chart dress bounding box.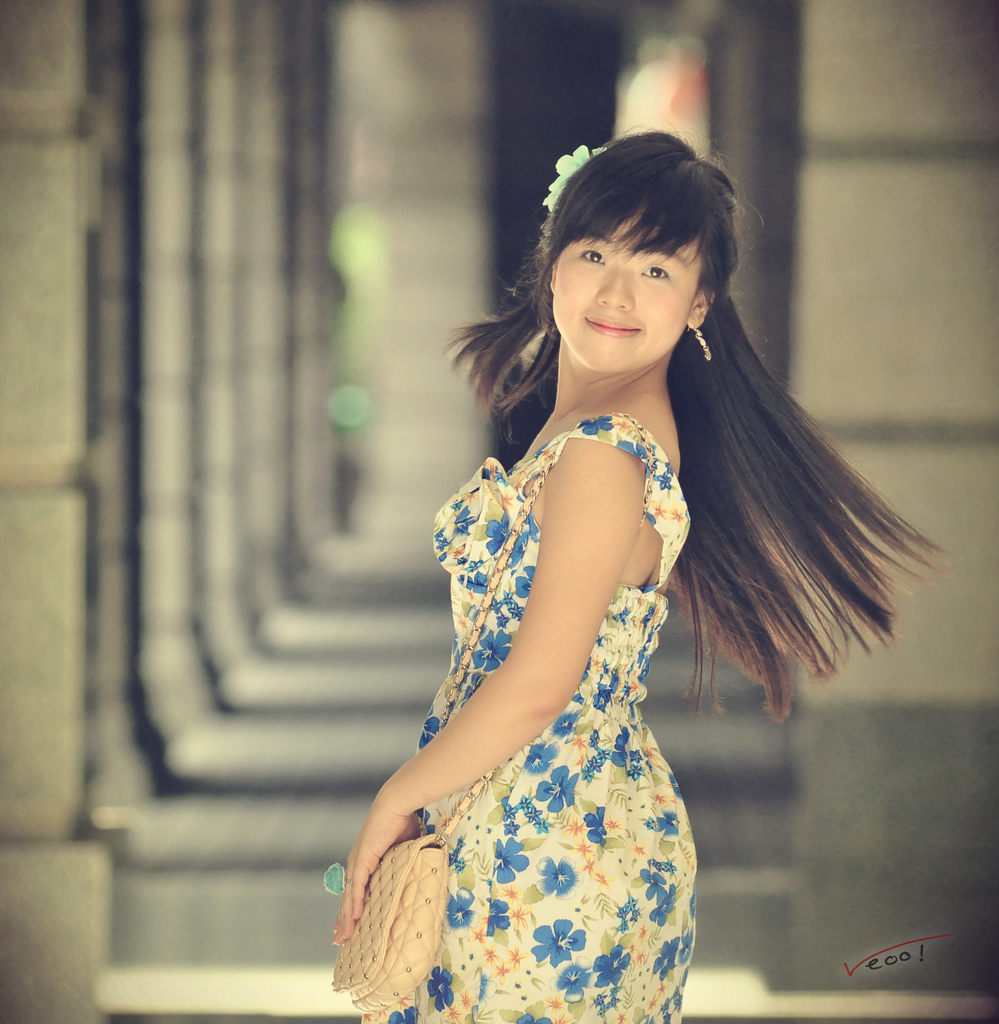
Charted: [left=431, top=408, right=715, bottom=1023].
